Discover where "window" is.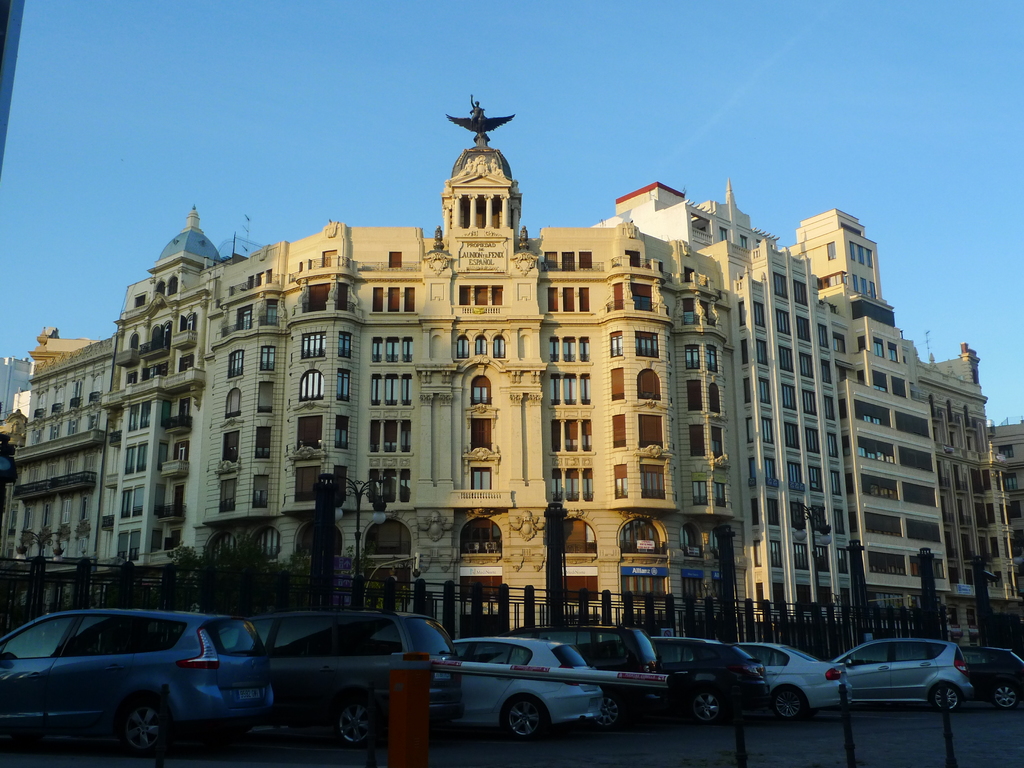
Discovered at bbox=[362, 371, 419, 410].
